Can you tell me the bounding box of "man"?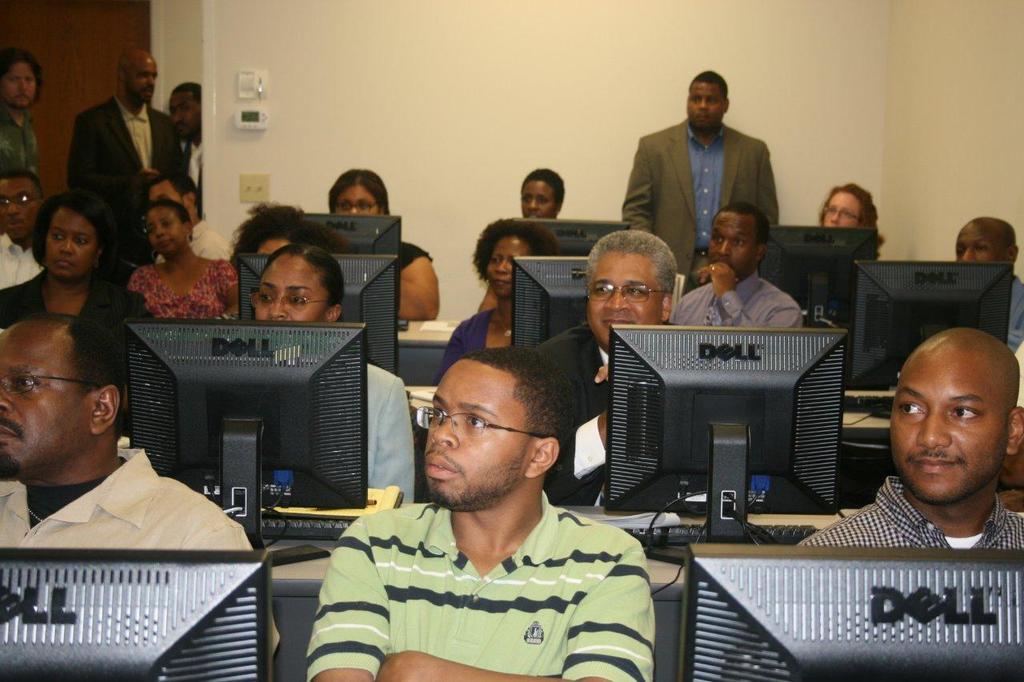
BBox(794, 328, 1023, 552).
